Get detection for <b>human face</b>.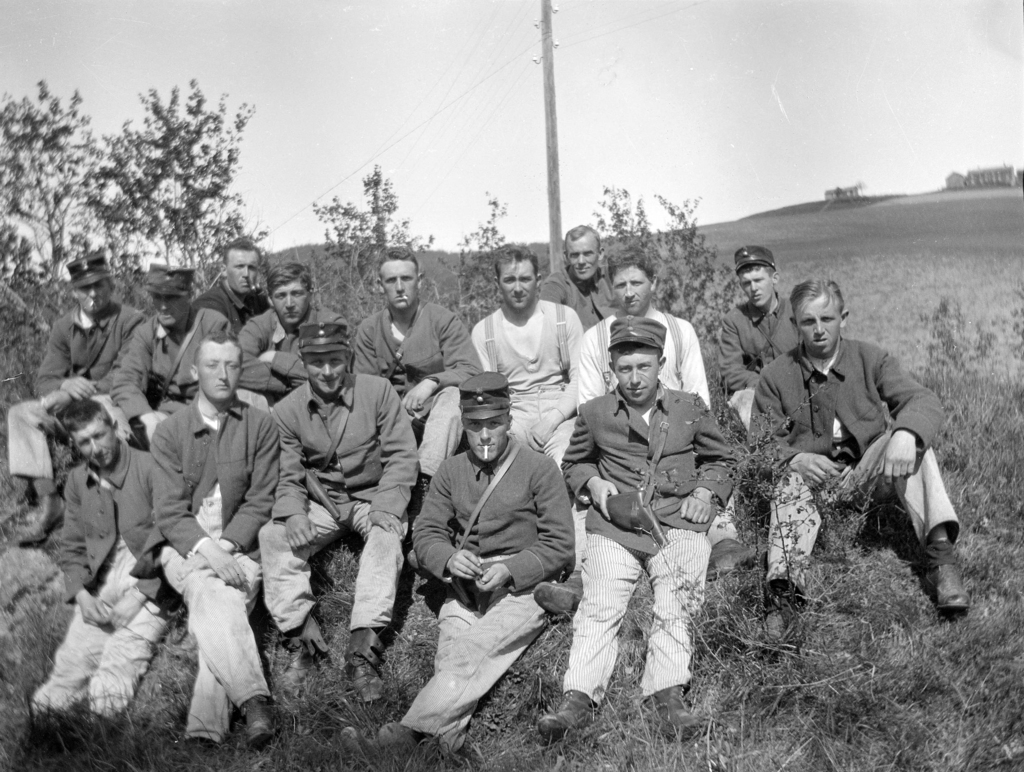
Detection: [x1=383, y1=261, x2=416, y2=310].
